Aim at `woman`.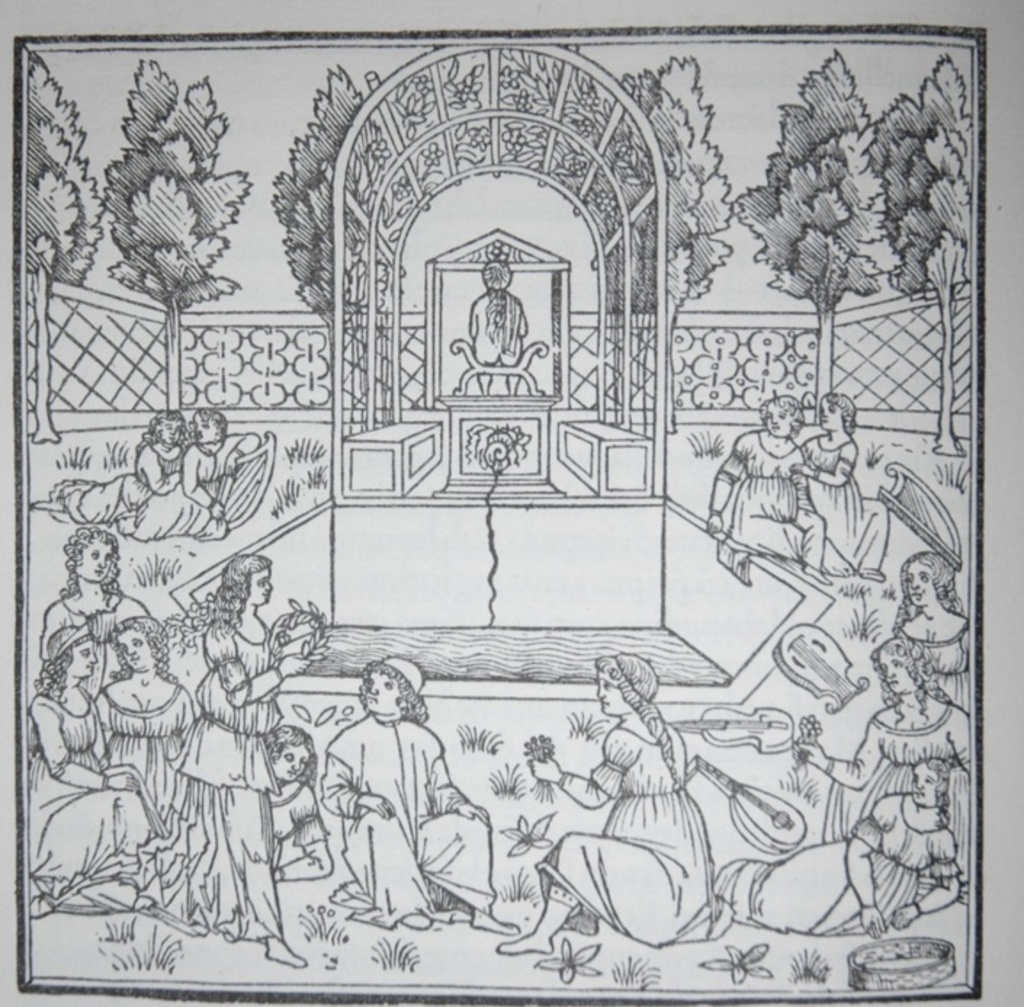
Aimed at 15/602/168/914.
